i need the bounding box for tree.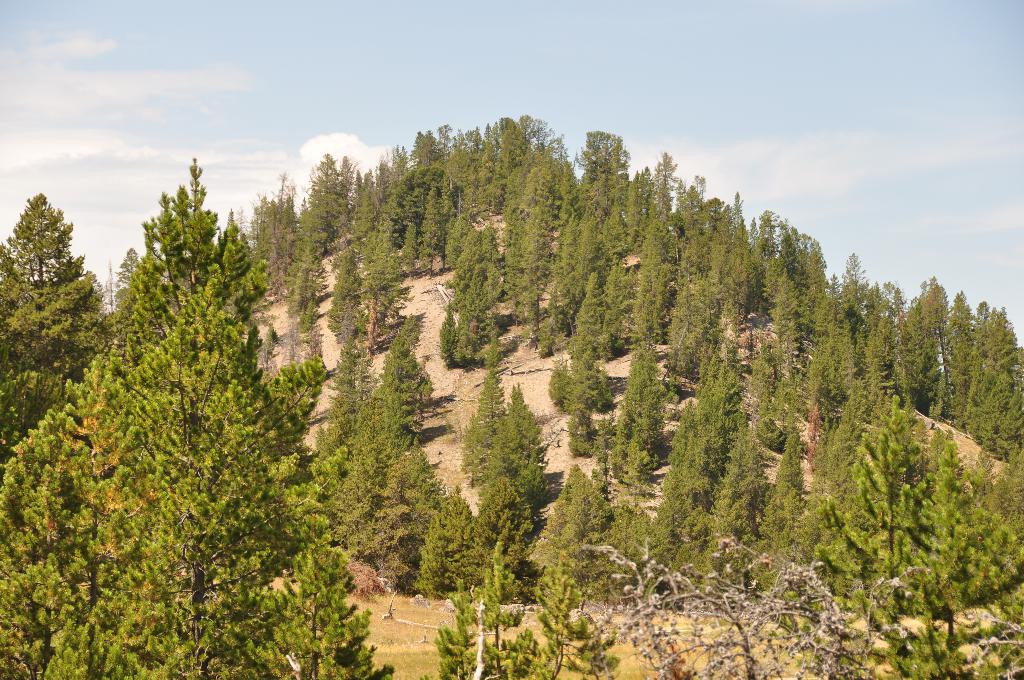
Here it is: pyautogui.locateOnScreen(774, 435, 805, 508).
